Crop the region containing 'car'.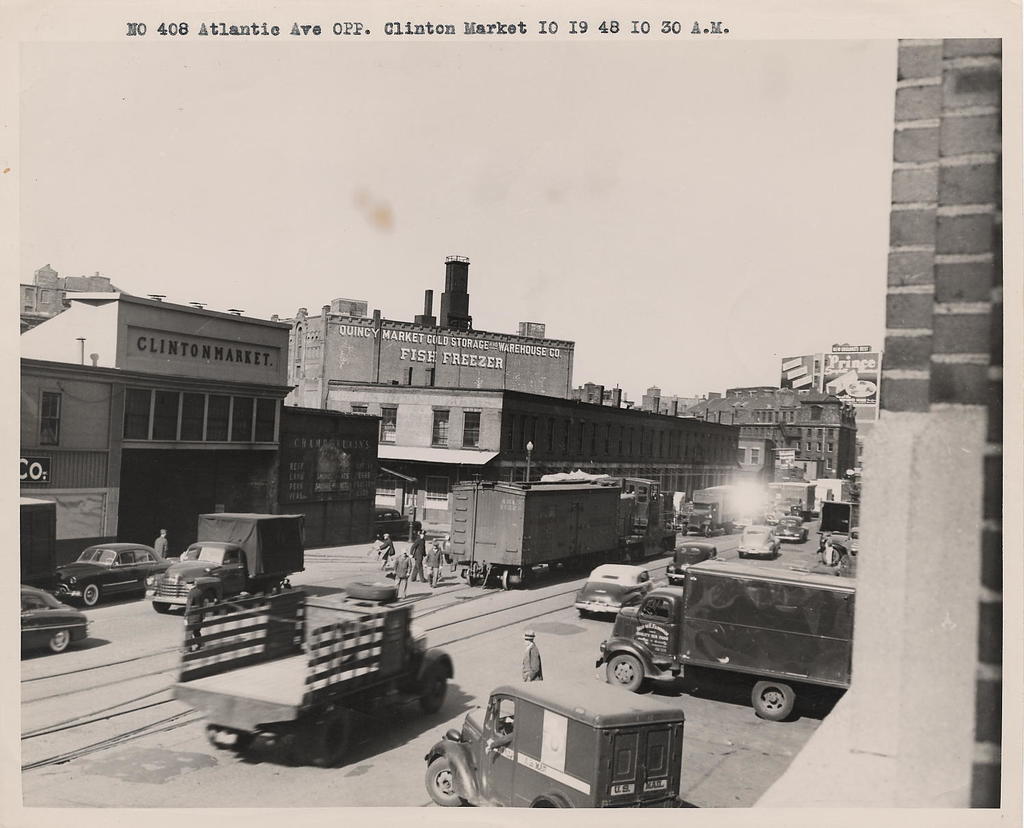
Crop region: {"x1": 374, "y1": 503, "x2": 422, "y2": 541}.
